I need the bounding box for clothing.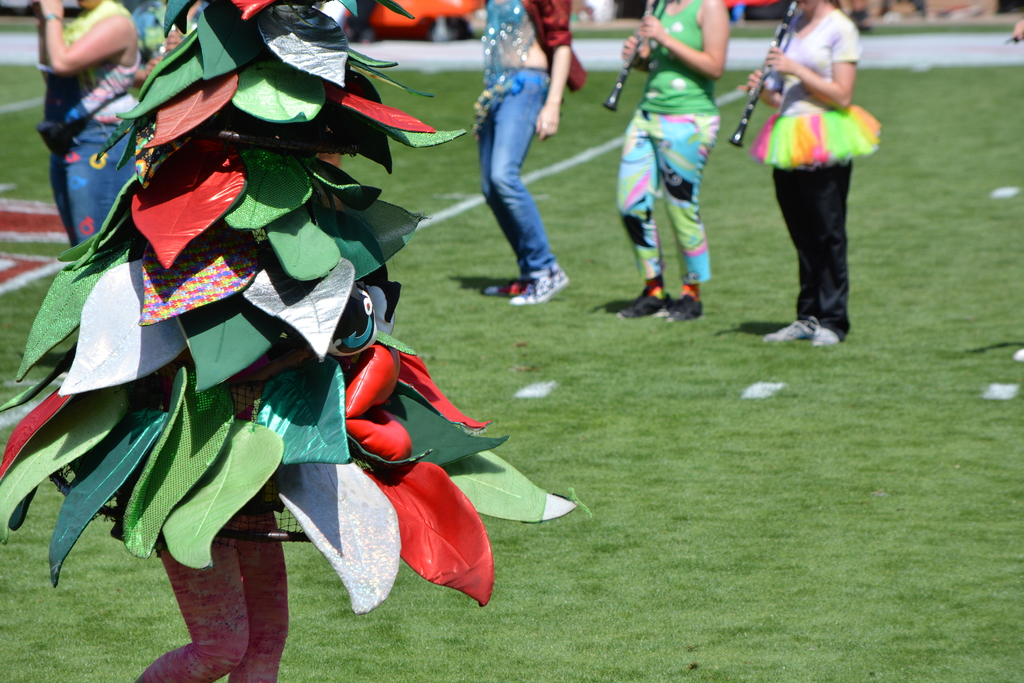
Here it is: box=[38, 0, 145, 235].
